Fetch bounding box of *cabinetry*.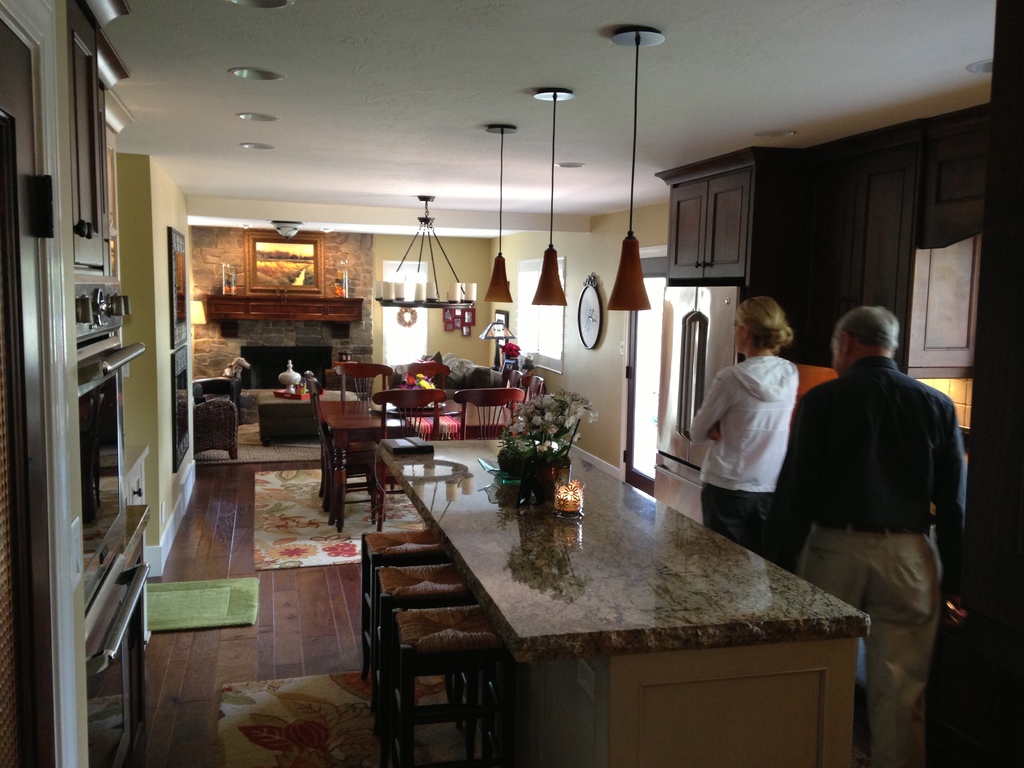
Bbox: Rect(0, 0, 152, 762).
